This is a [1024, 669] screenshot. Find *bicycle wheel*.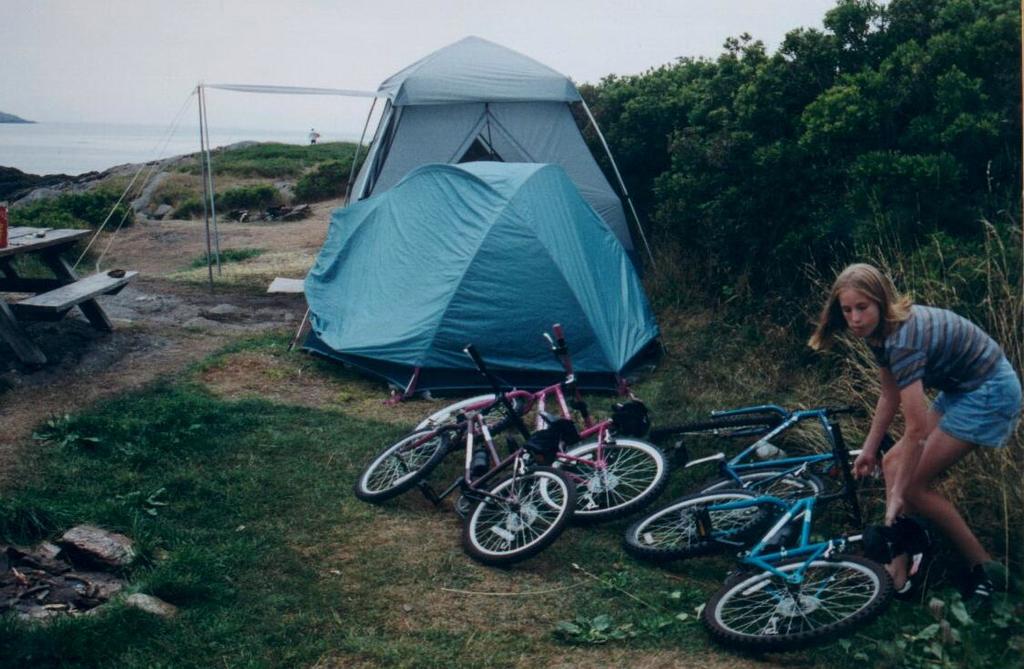
Bounding box: (left=356, top=436, right=438, bottom=494).
